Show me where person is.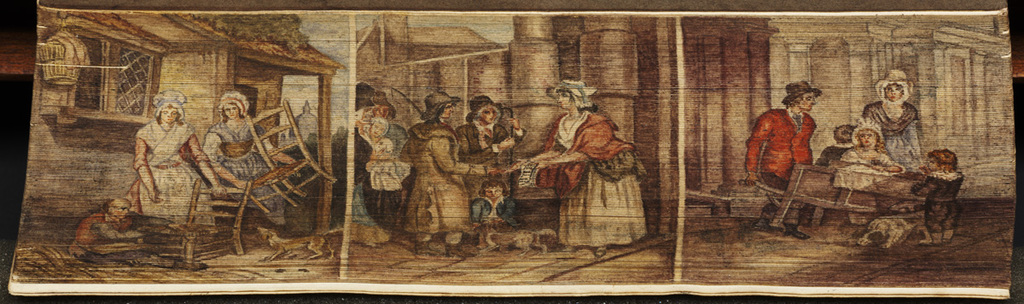
person is at BBox(503, 73, 643, 250).
